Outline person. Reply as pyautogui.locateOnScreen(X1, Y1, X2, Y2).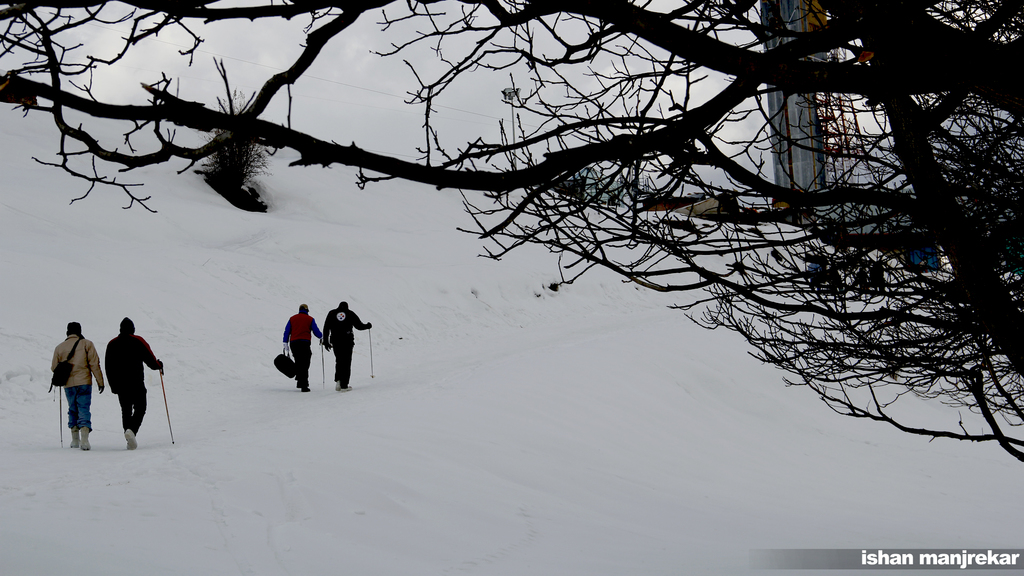
pyautogui.locateOnScreen(284, 303, 326, 392).
